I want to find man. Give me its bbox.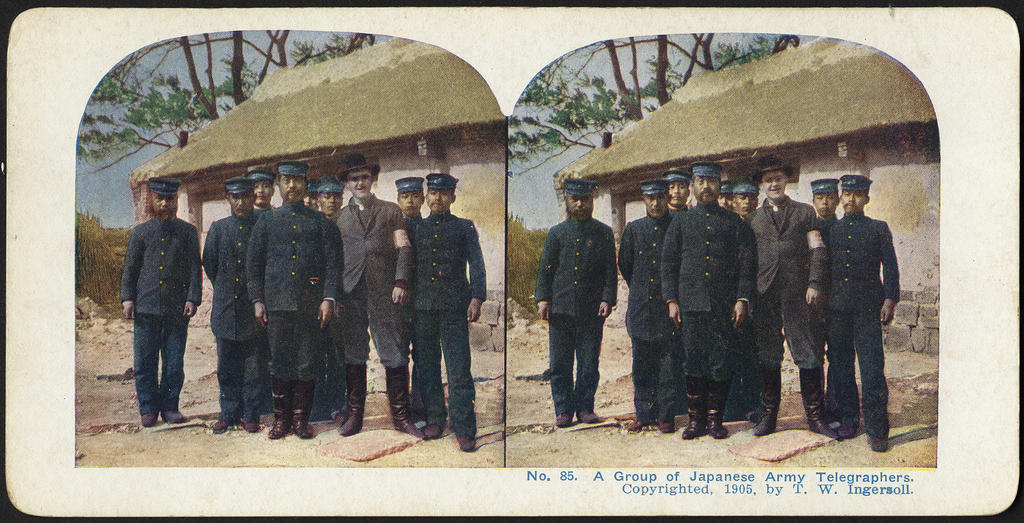
left=378, top=169, right=500, bottom=452.
